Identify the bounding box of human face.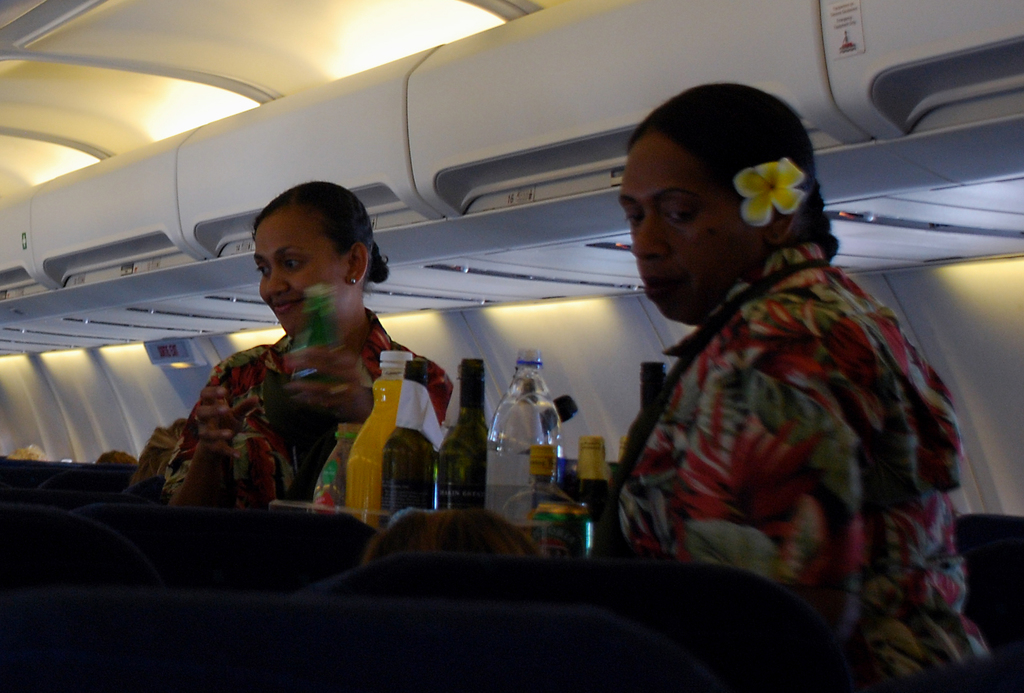
BBox(262, 214, 352, 334).
